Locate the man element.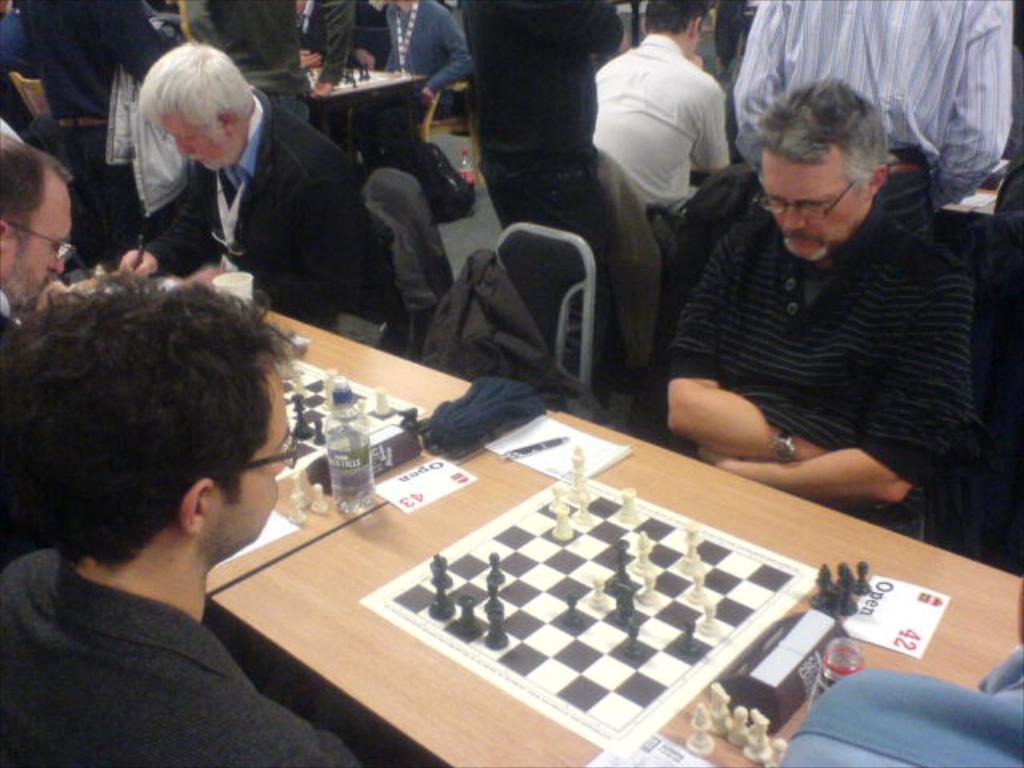
Element bbox: 733:0:1010:238.
